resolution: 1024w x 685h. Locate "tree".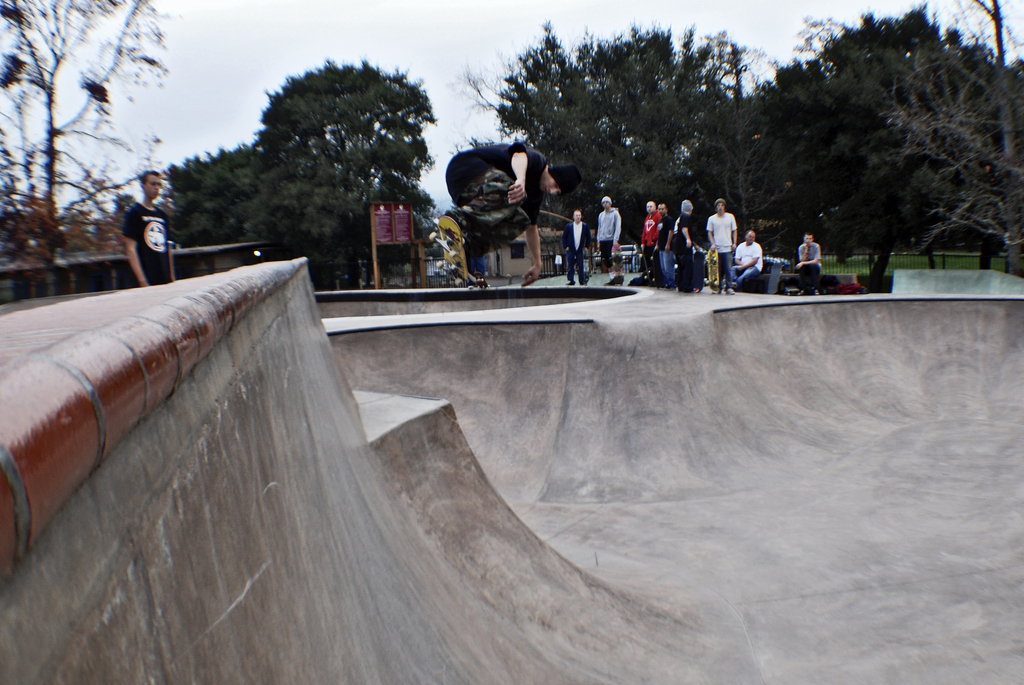
bbox(489, 19, 755, 239).
